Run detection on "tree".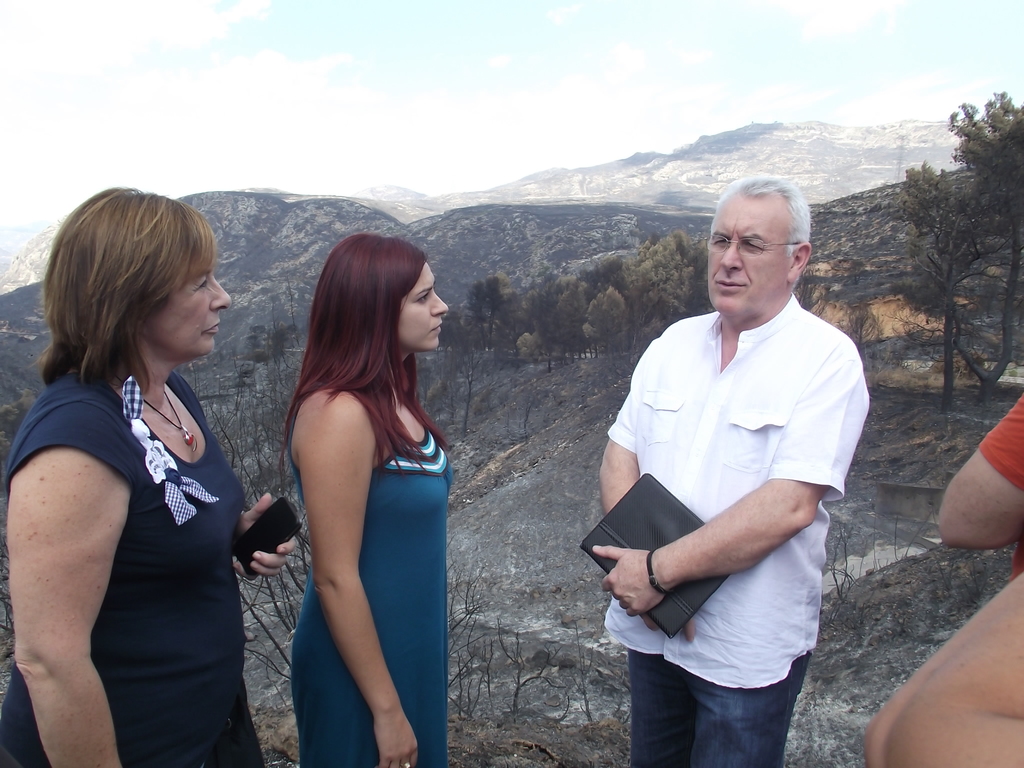
Result: box(902, 111, 1012, 417).
